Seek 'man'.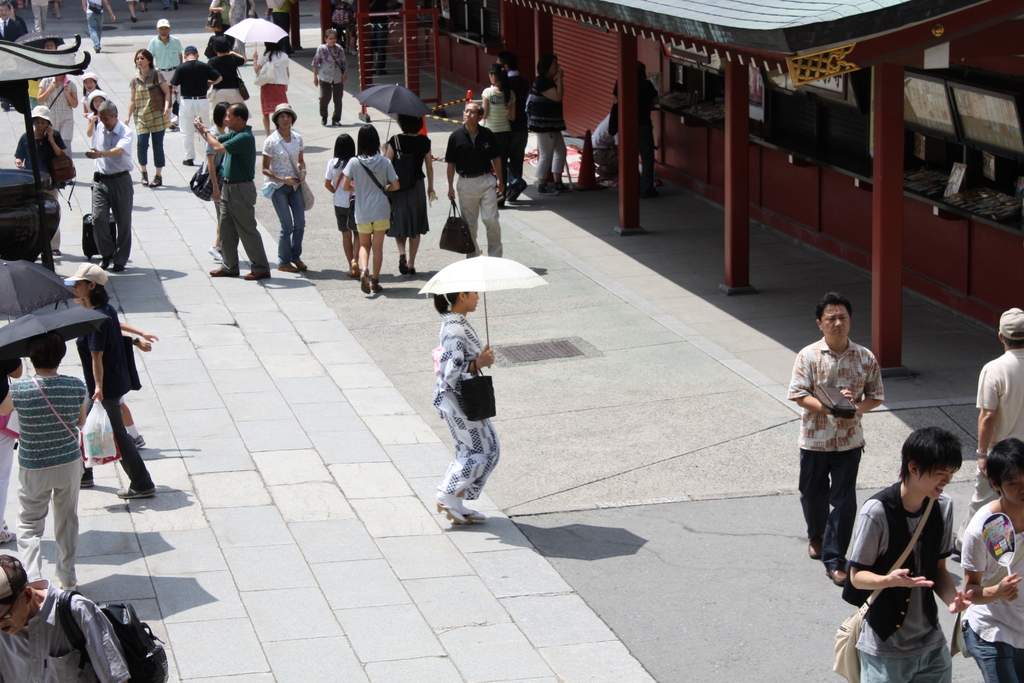
select_region(188, 101, 272, 277).
